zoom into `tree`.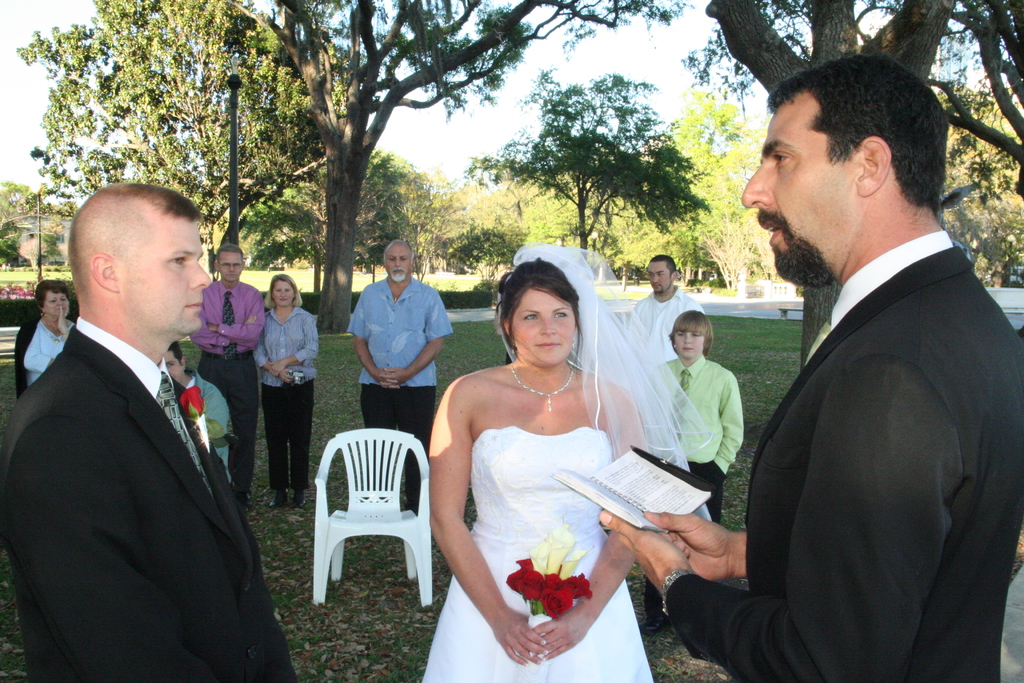
Zoom target: Rect(695, 0, 1023, 374).
